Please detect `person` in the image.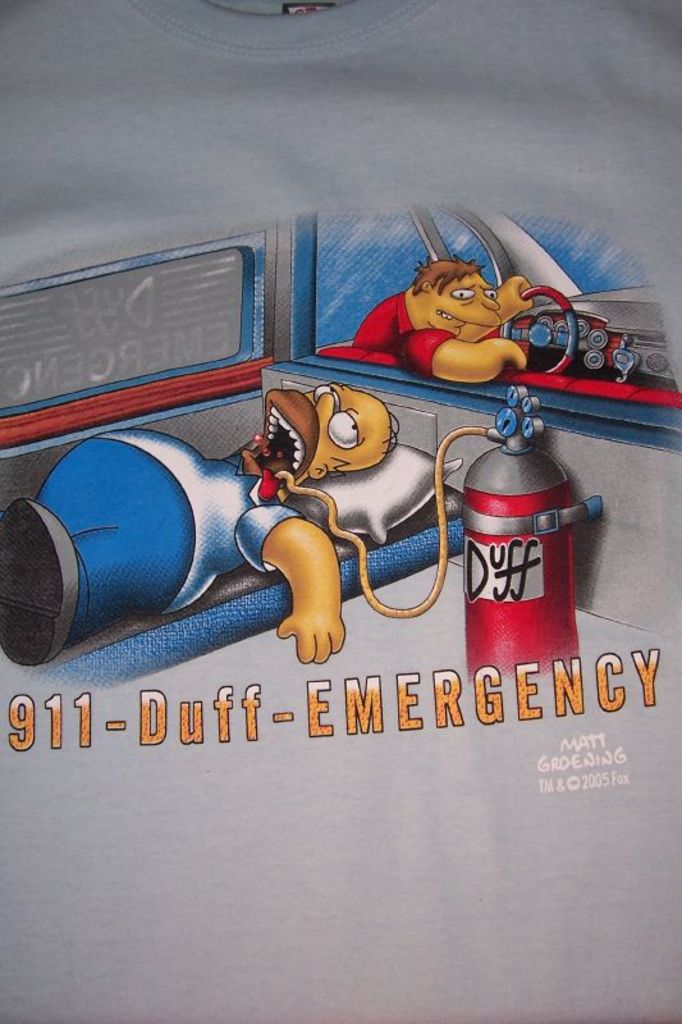
0:370:398:682.
